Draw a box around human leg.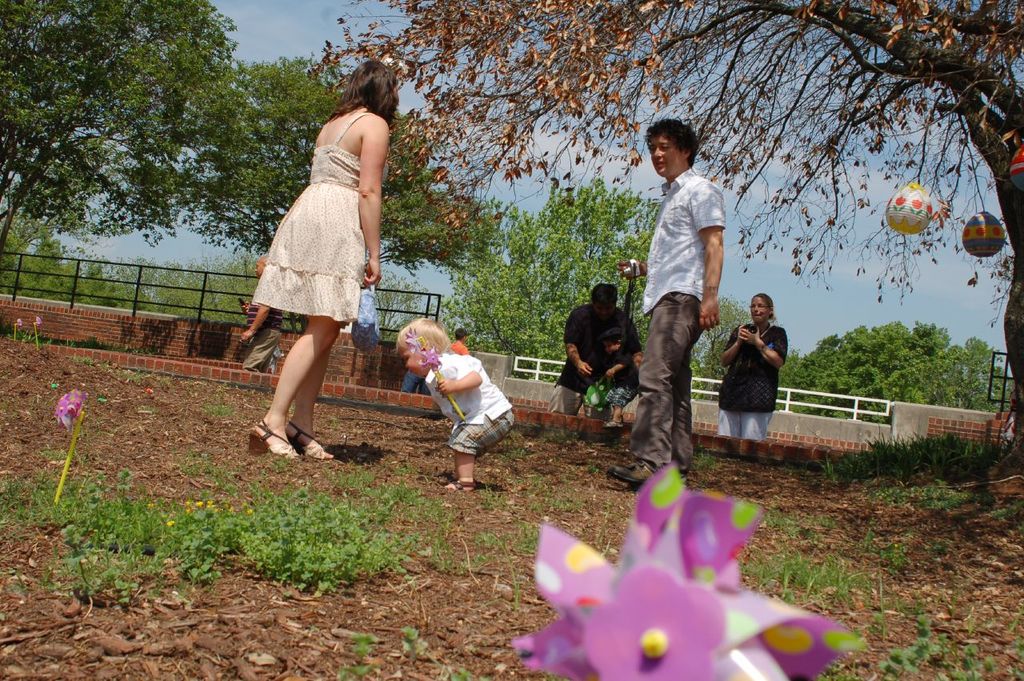
(738, 415, 765, 439).
